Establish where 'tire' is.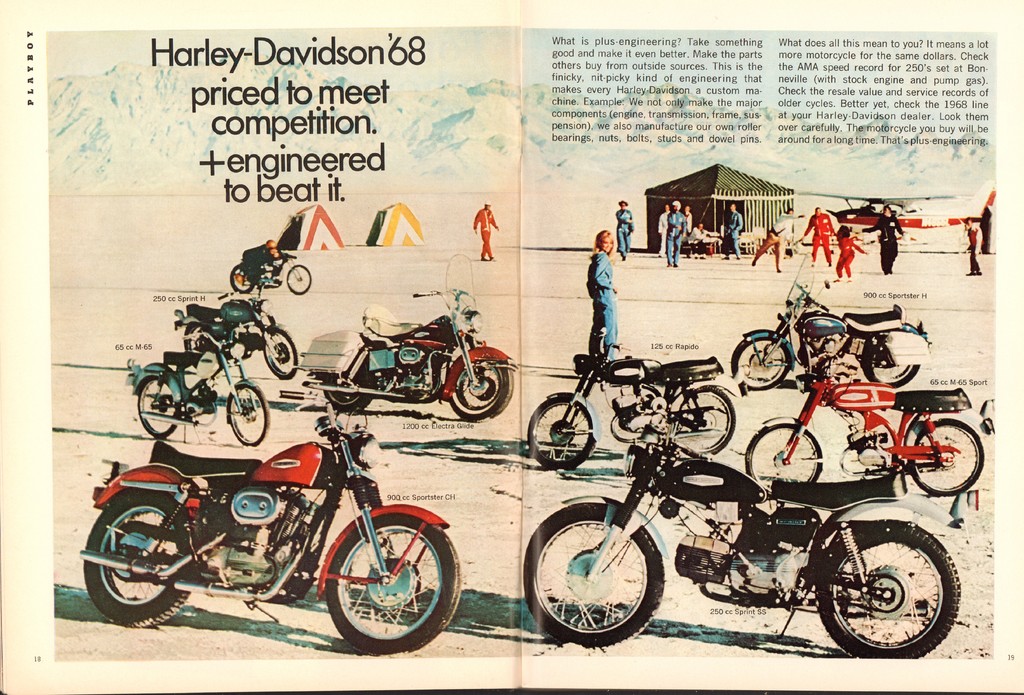
Established at 260:322:301:378.
